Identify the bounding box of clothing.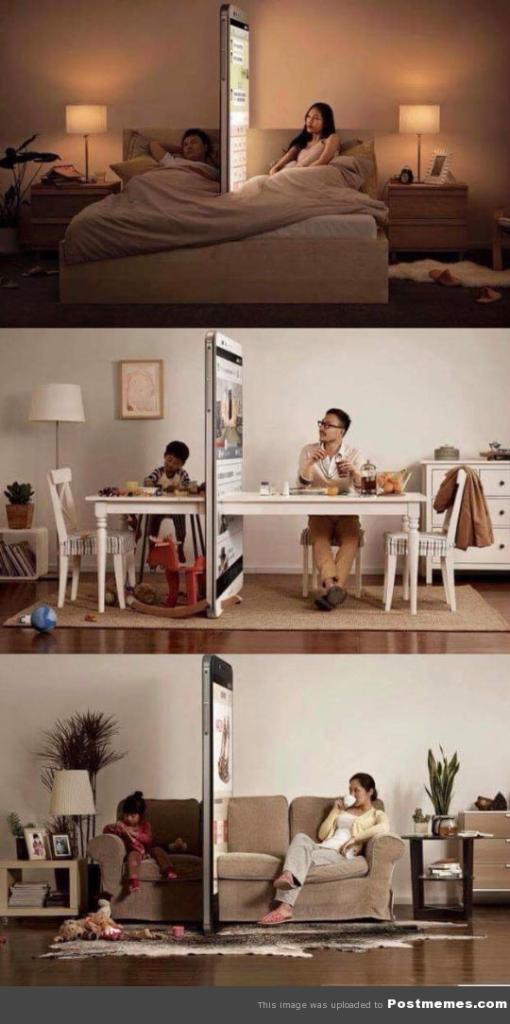
157:157:220:181.
